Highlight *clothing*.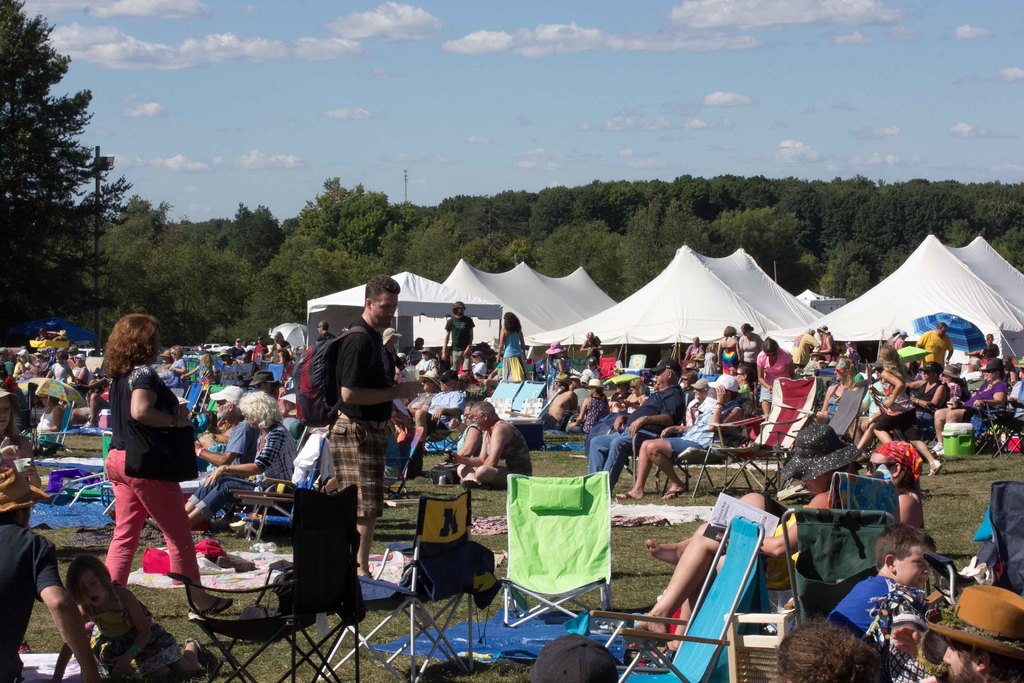
Highlighted region: (785,323,812,372).
